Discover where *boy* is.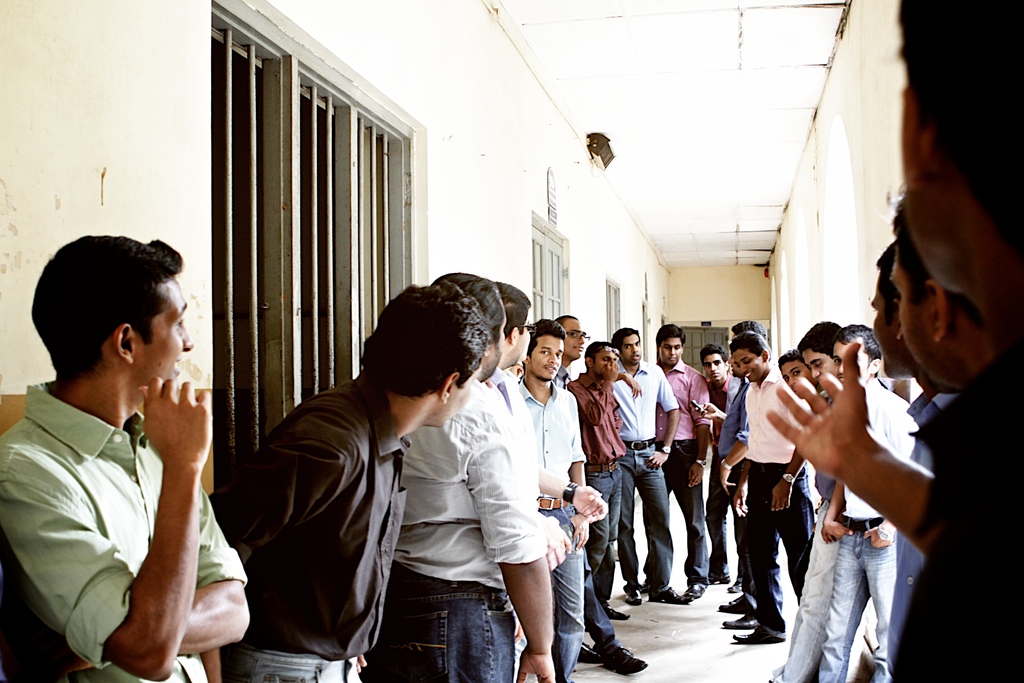
Discovered at locate(22, 218, 244, 666).
